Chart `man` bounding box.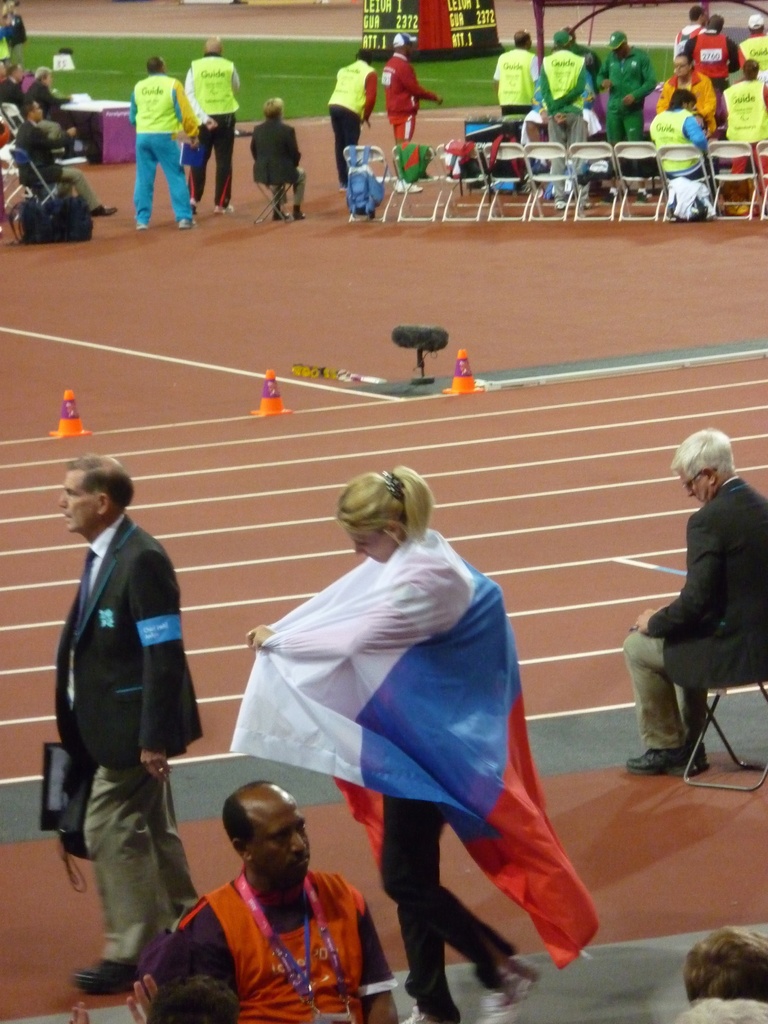
Charted: {"left": 683, "top": 13, "right": 737, "bottom": 97}.
